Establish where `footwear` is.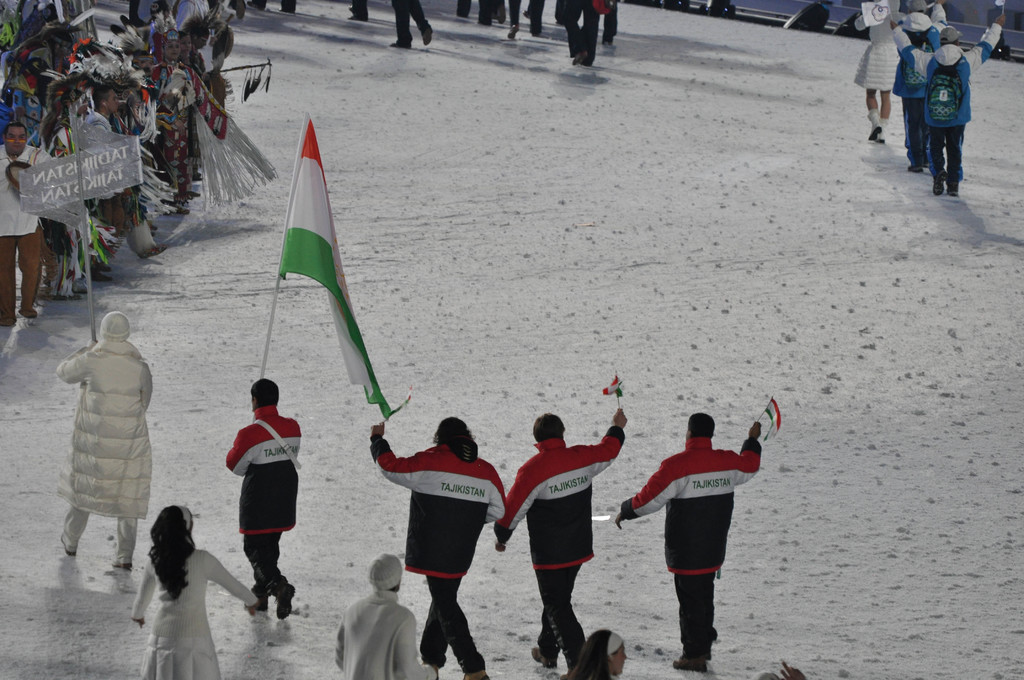
Established at box(876, 118, 888, 143).
